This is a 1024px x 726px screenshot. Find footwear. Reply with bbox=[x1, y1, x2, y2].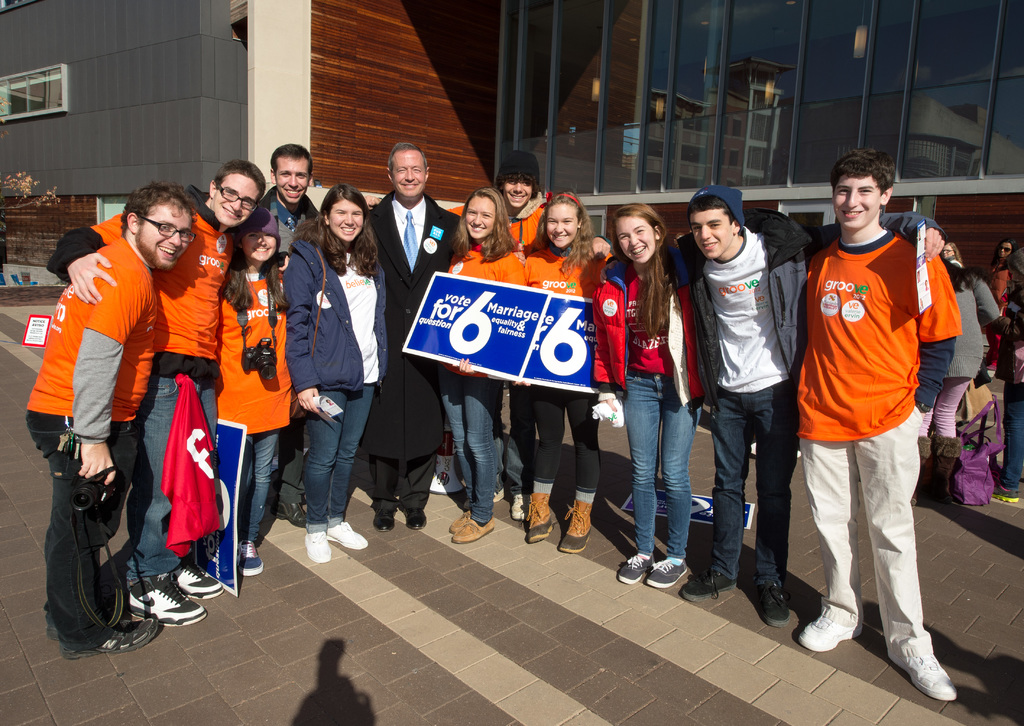
bbox=[680, 570, 737, 601].
